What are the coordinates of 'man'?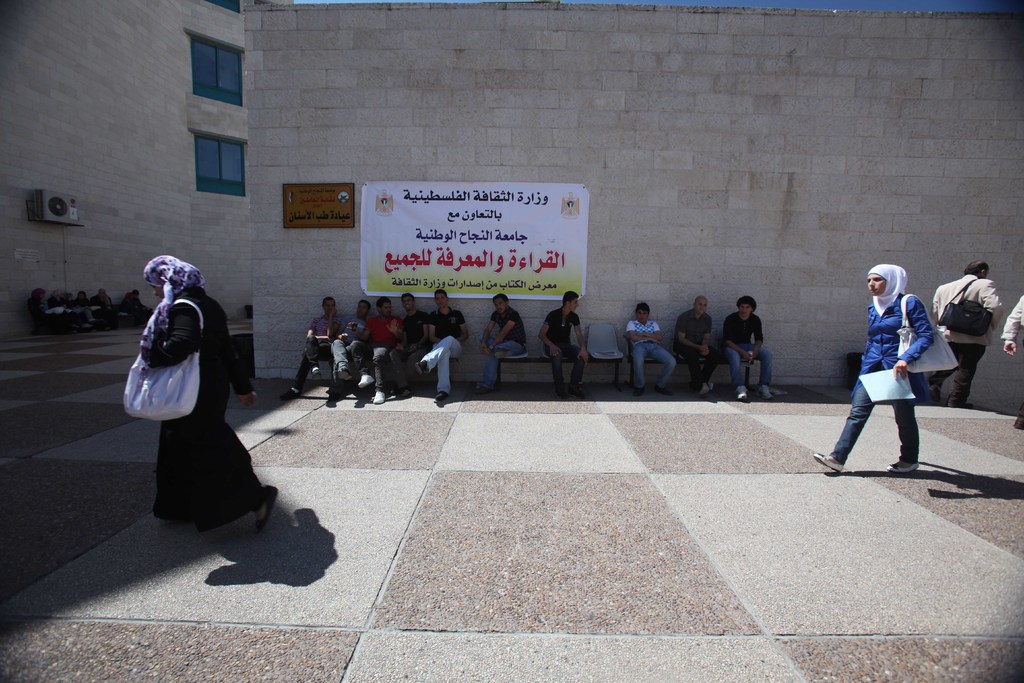
bbox=(540, 292, 586, 394).
